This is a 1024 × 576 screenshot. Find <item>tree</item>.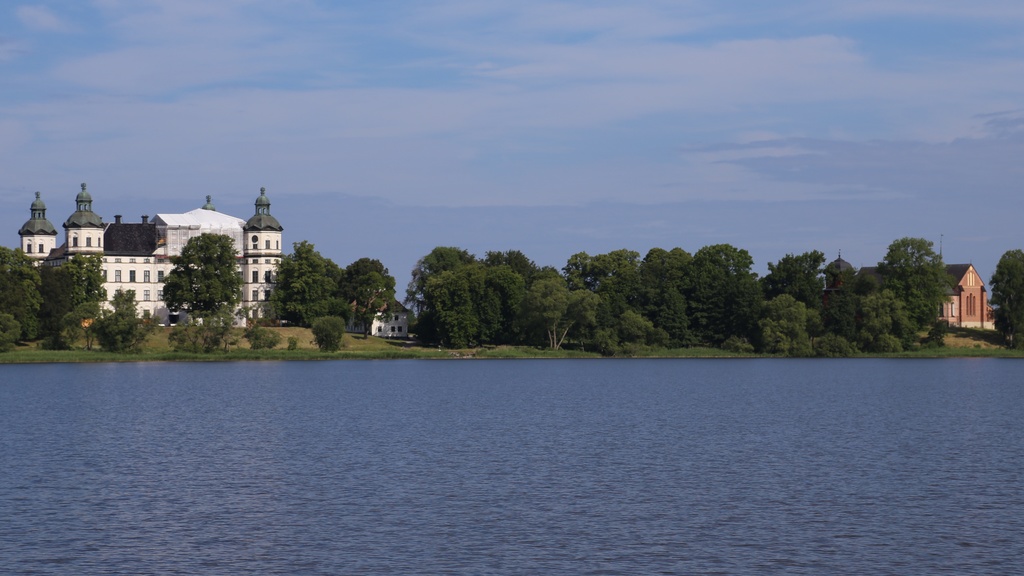
Bounding box: x1=170 y1=304 x2=236 y2=352.
